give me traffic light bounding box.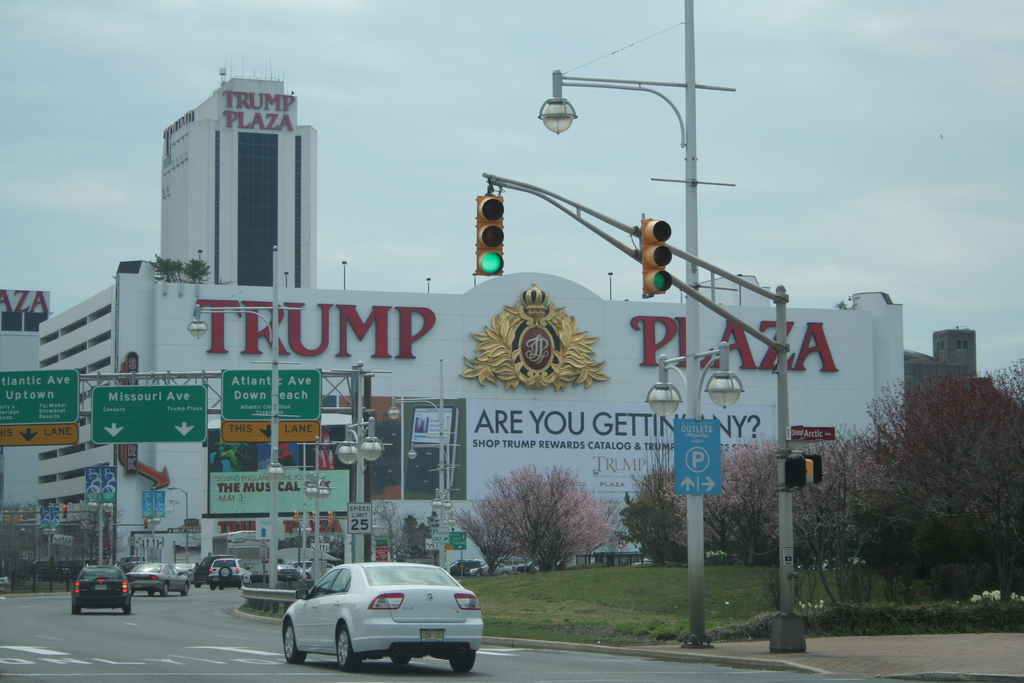
l=61, t=504, r=68, b=520.
